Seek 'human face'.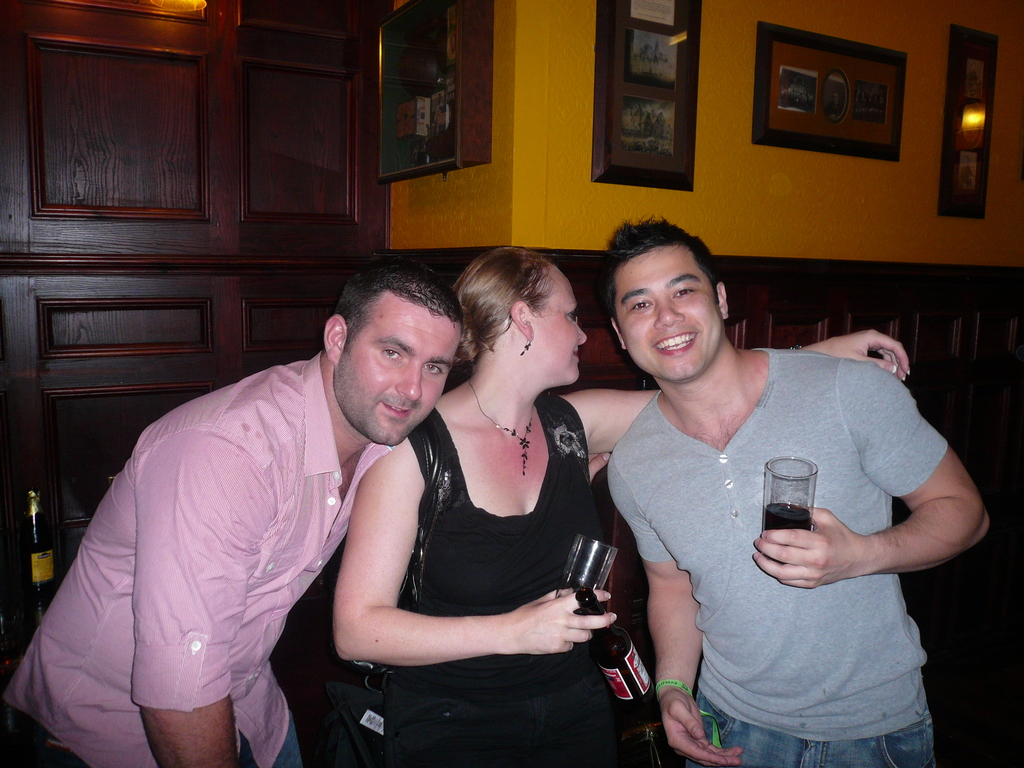
bbox=(534, 265, 589, 379).
